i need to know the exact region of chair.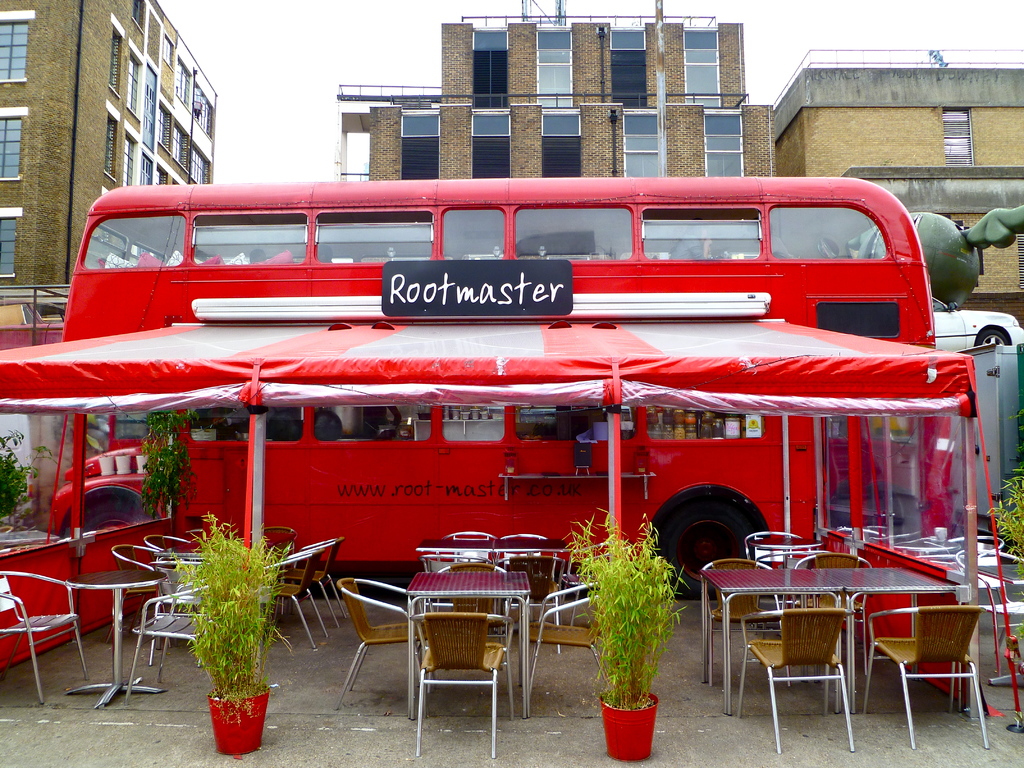
Region: <region>429, 564, 537, 654</region>.
